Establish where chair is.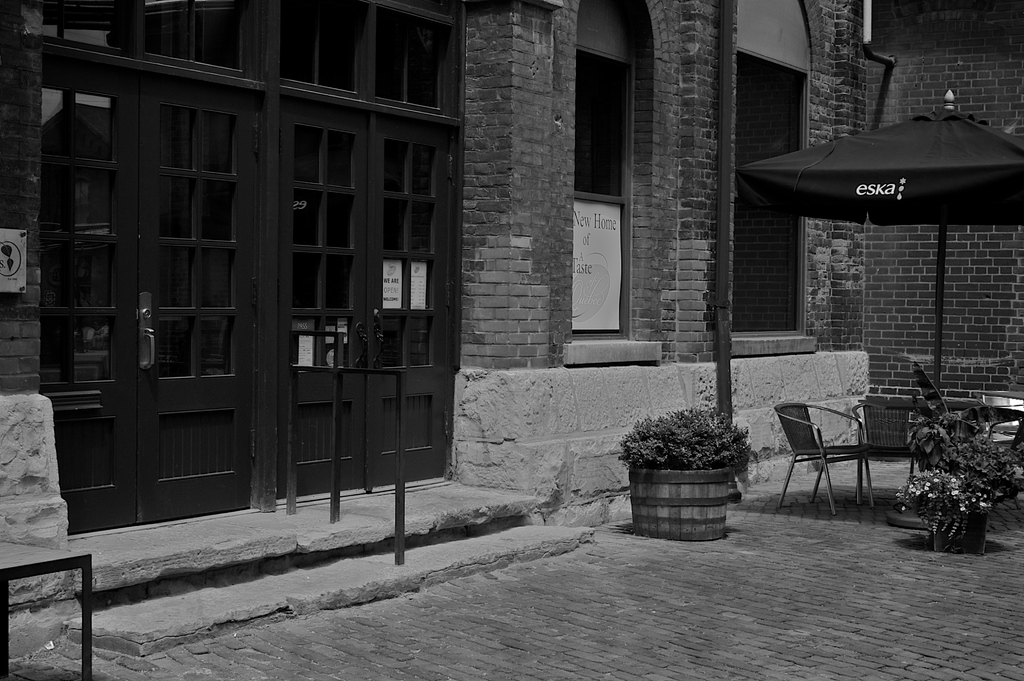
Established at {"x1": 774, "y1": 394, "x2": 874, "y2": 521}.
